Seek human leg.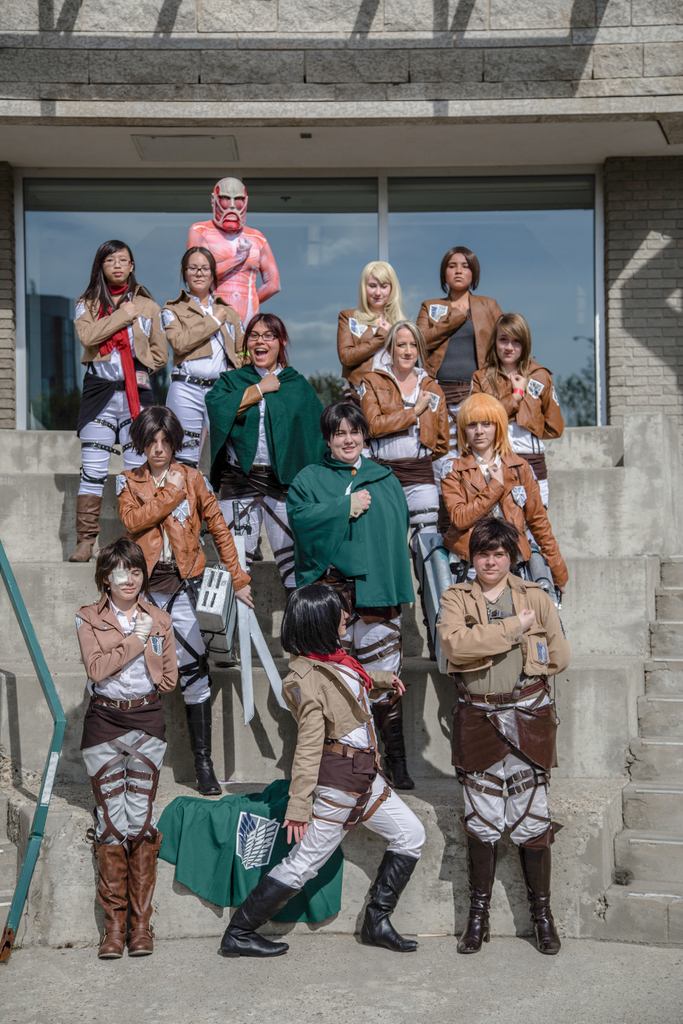
crop(157, 375, 211, 469).
